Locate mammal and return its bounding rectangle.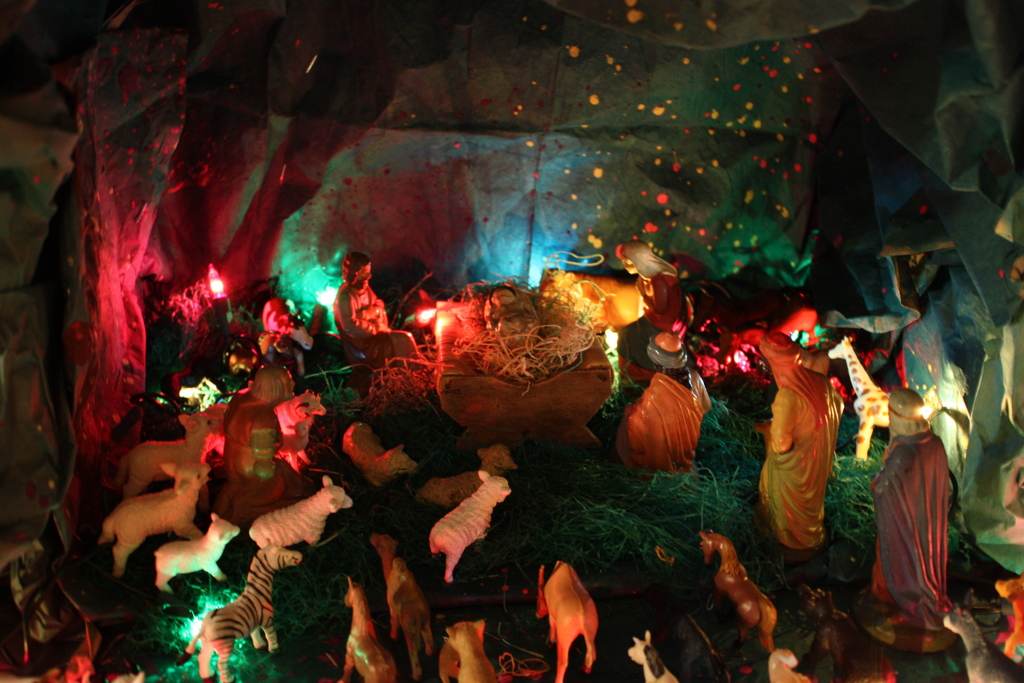
region(442, 619, 502, 682).
